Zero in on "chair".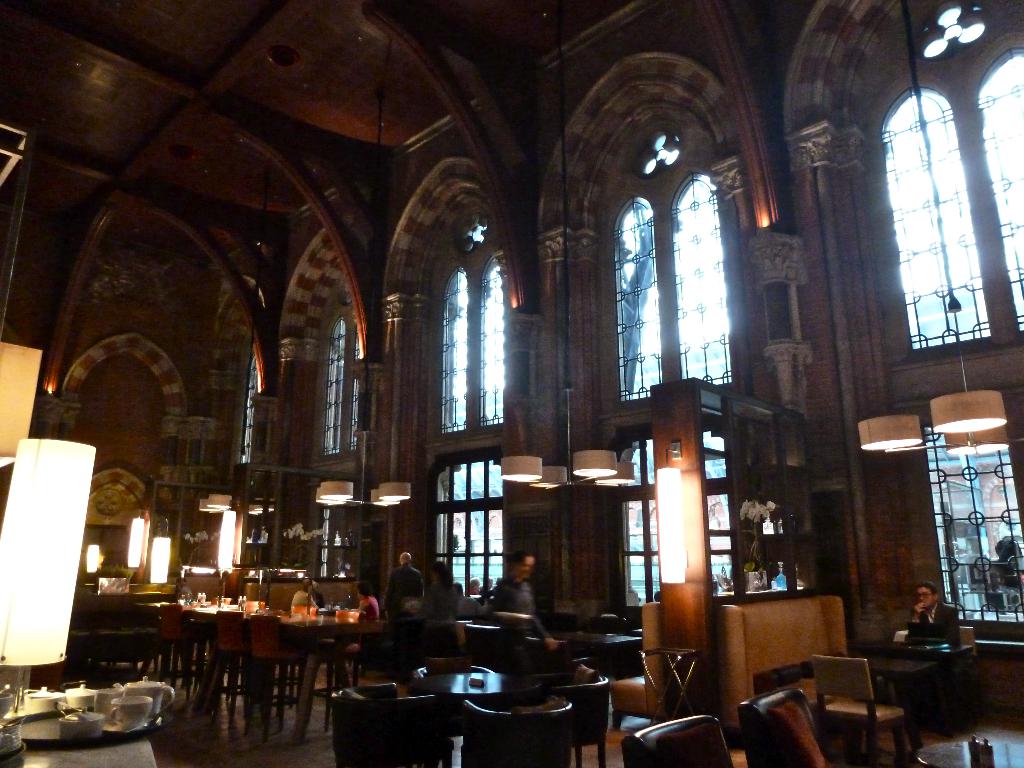
Zeroed in: 547:665:612:767.
